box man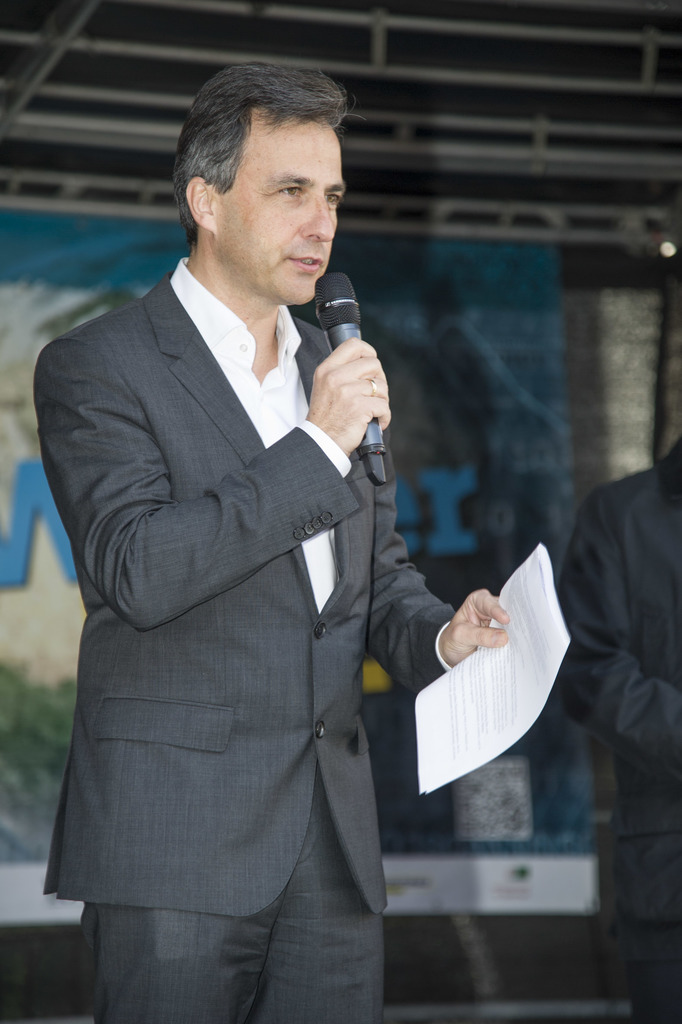
detection(561, 424, 681, 1023)
